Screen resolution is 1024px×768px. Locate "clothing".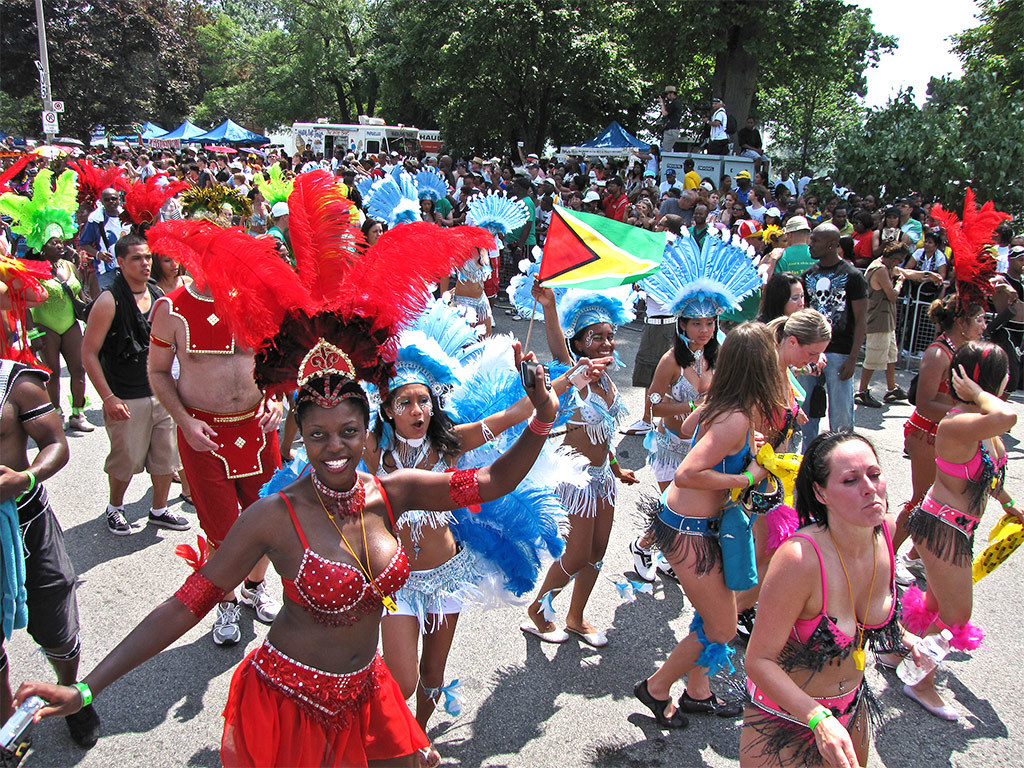
859,261,909,367.
